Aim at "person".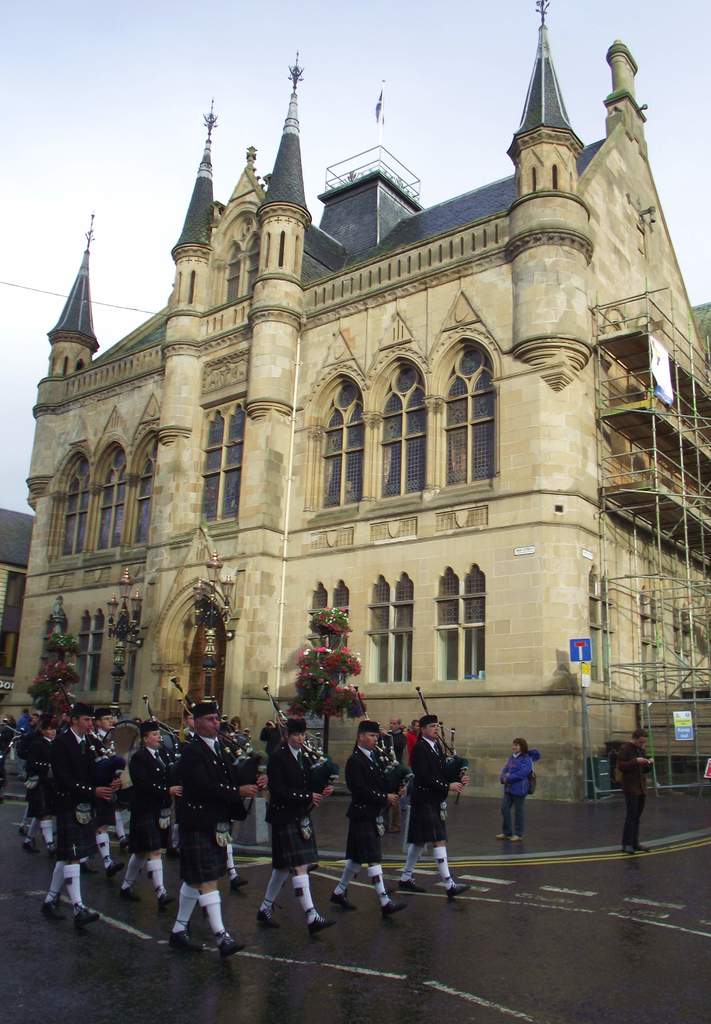
Aimed at bbox=[496, 739, 533, 843].
